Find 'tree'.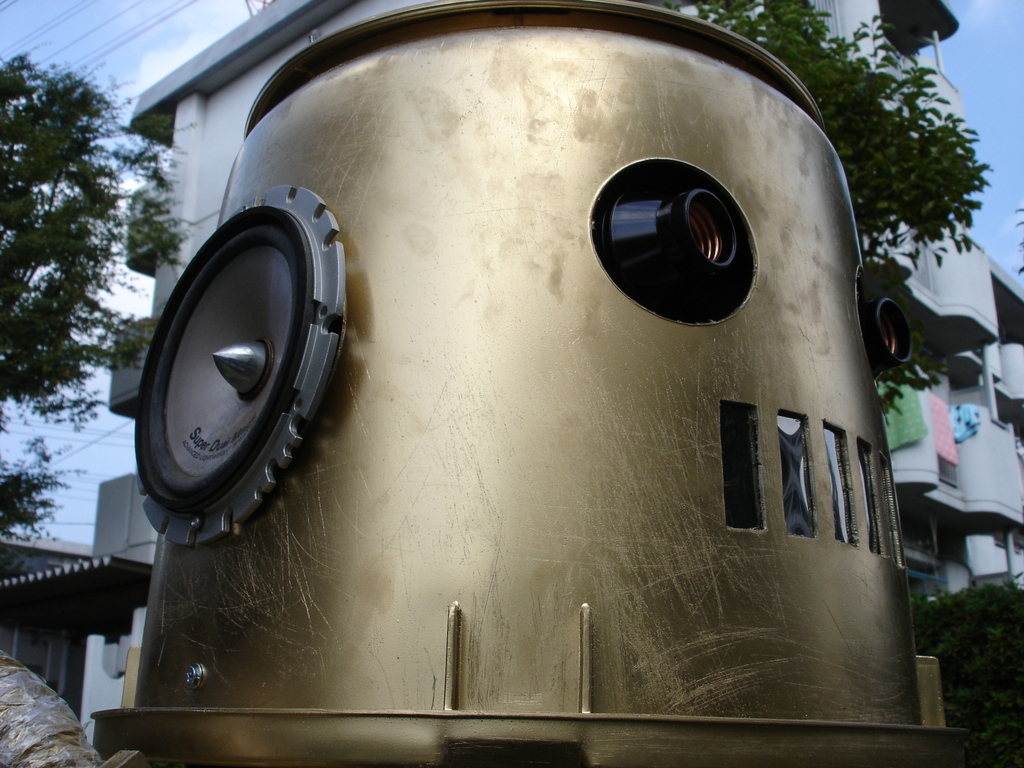
select_region(0, 47, 188, 550).
